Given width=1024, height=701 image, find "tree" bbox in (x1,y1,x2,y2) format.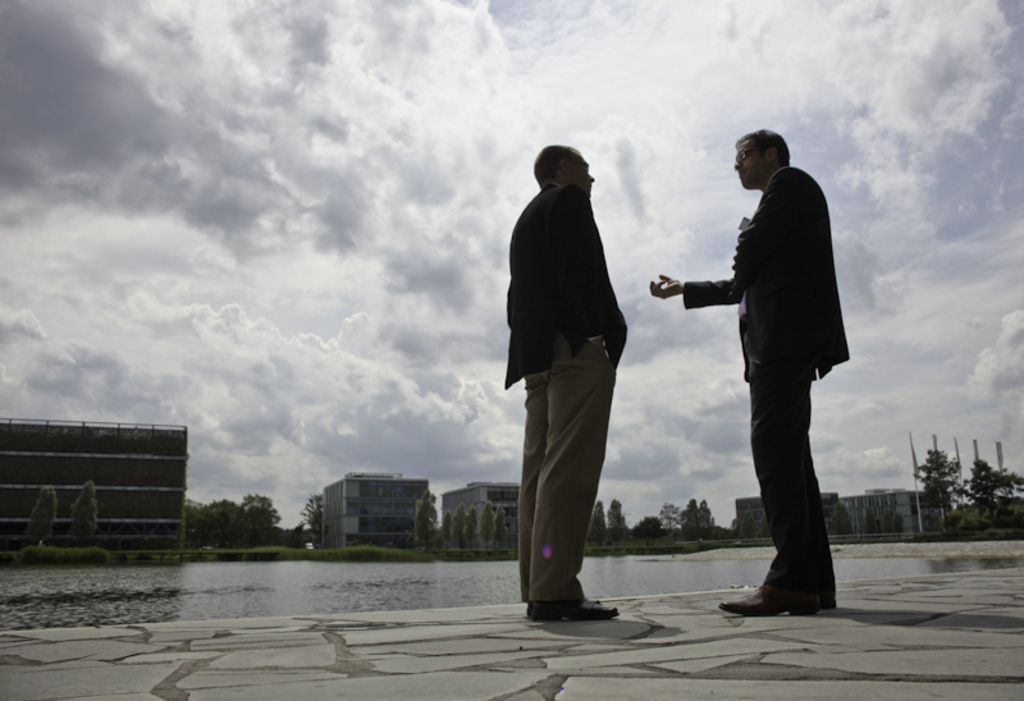
(586,501,608,550).
